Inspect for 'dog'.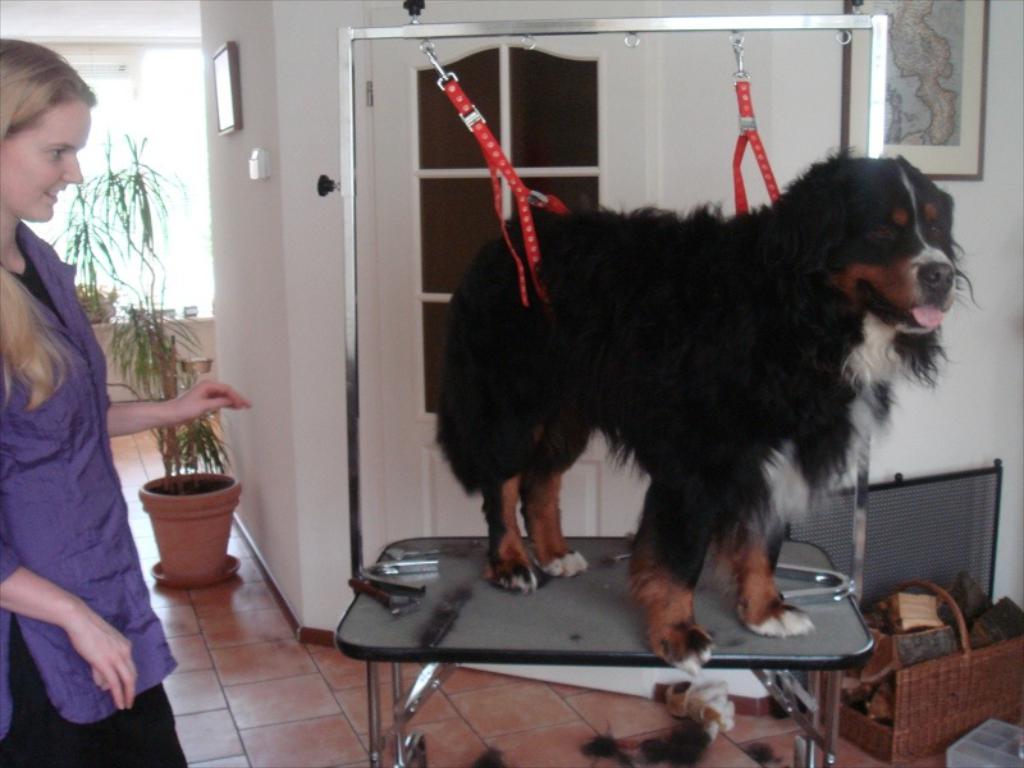
Inspection: [442, 142, 970, 680].
